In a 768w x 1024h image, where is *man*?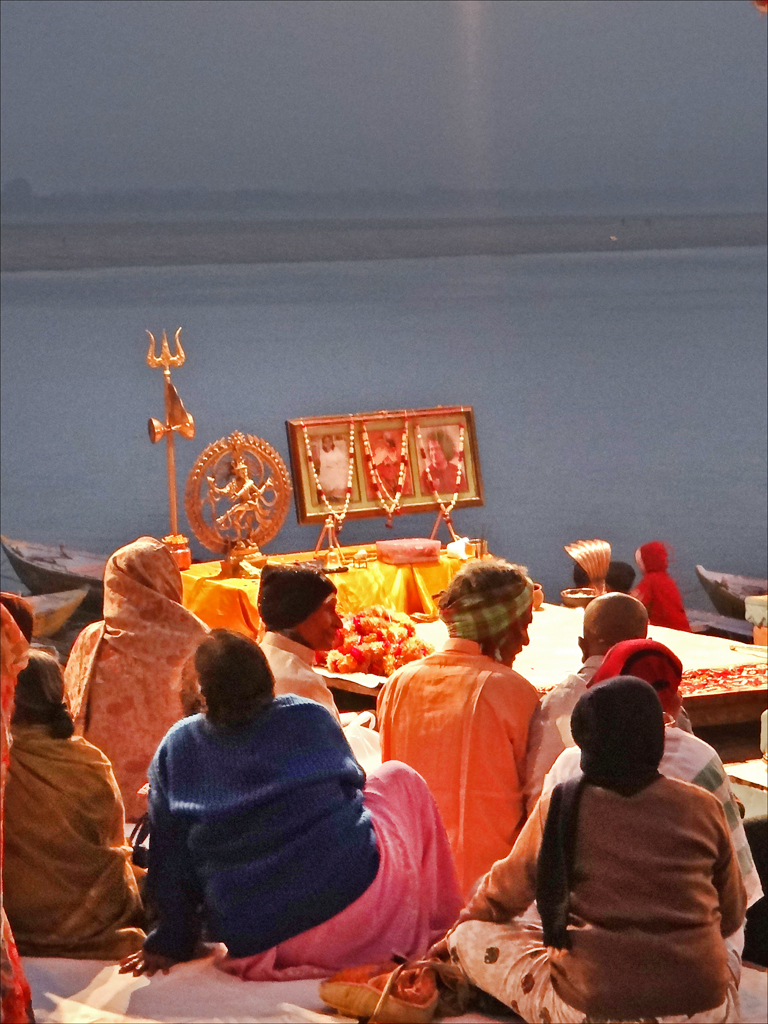
<bbox>370, 560, 544, 909</bbox>.
